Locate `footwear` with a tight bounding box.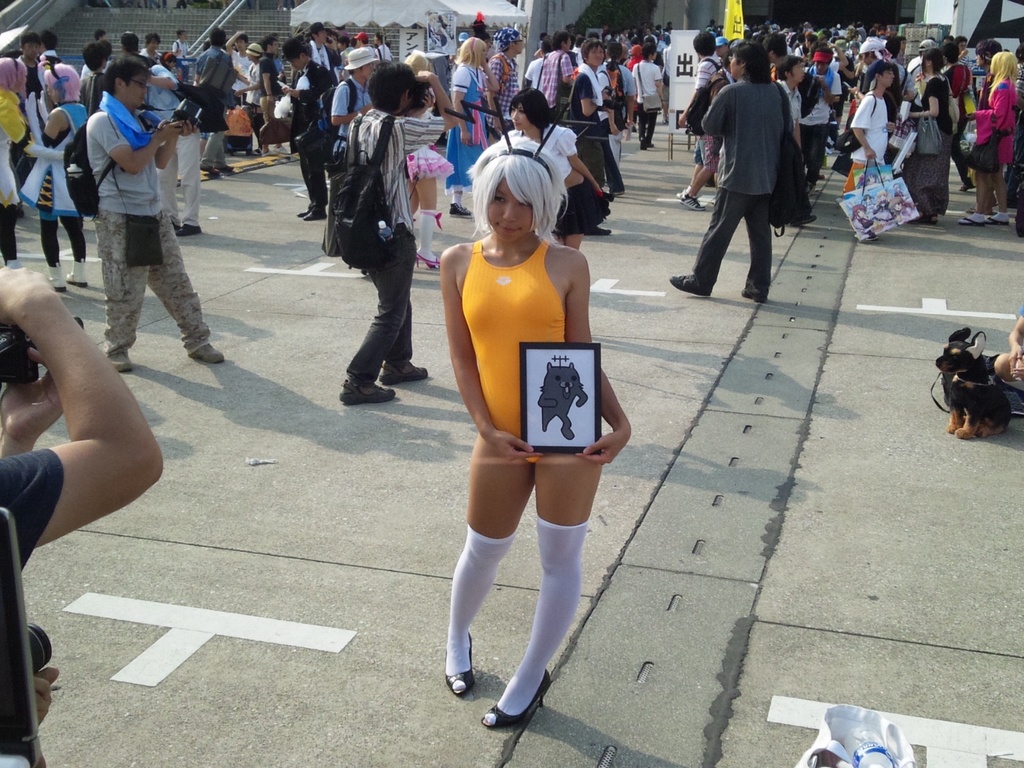
<box>955,213,983,228</box>.
